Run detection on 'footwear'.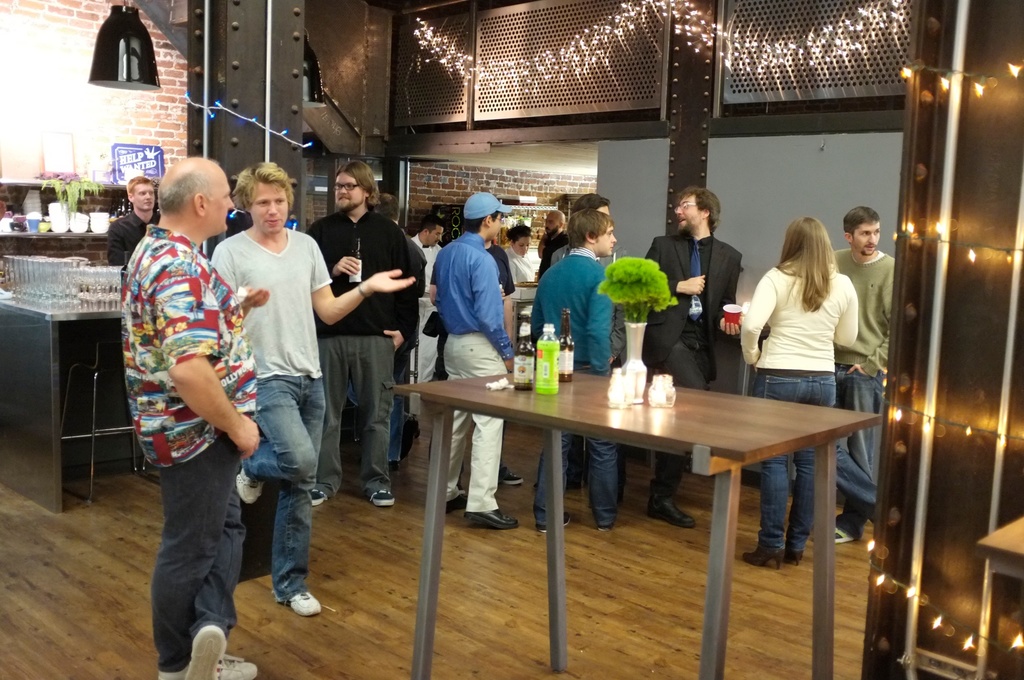
Result: <box>155,652,255,679</box>.
